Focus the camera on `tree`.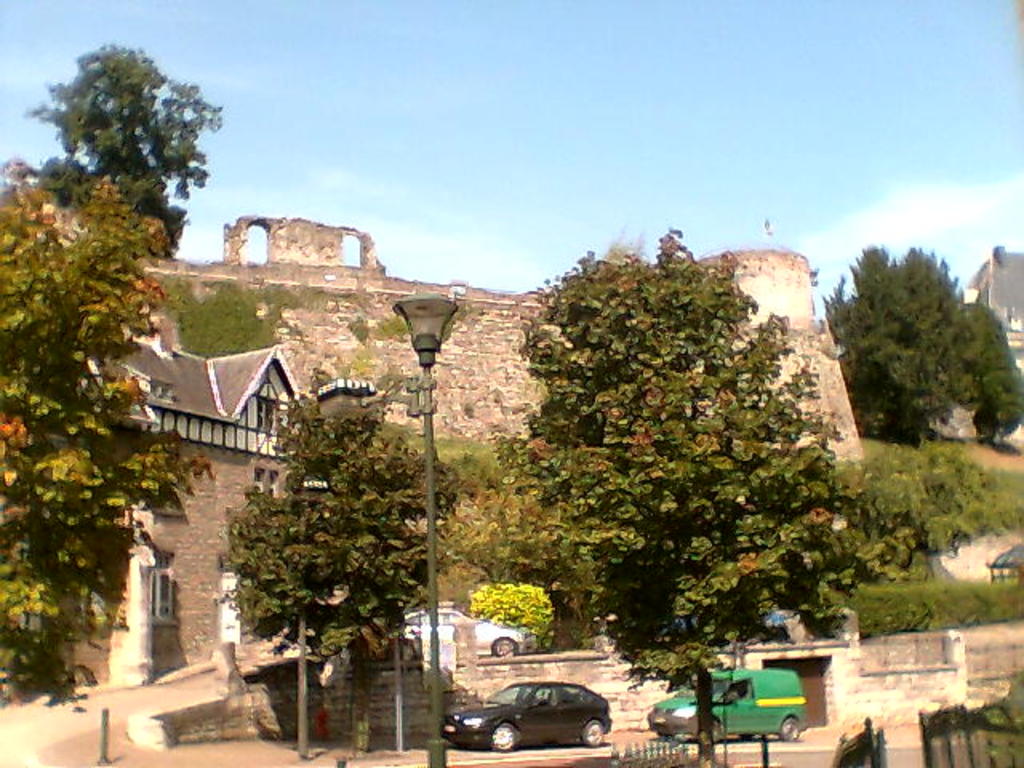
Focus region: rect(160, 277, 280, 365).
